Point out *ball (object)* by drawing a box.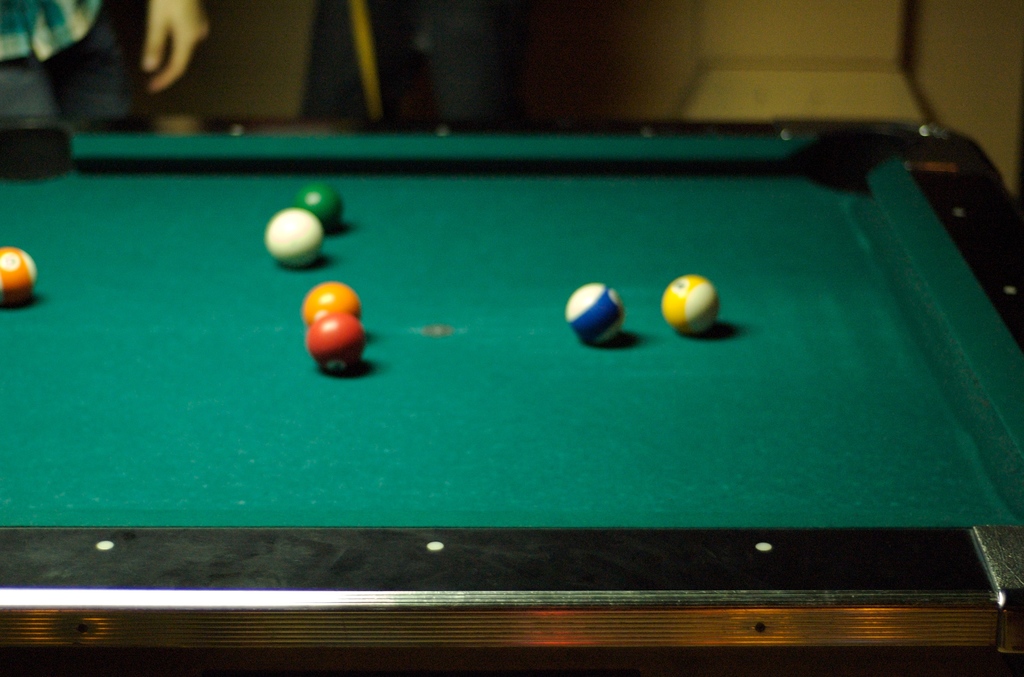
bbox(269, 209, 324, 270).
